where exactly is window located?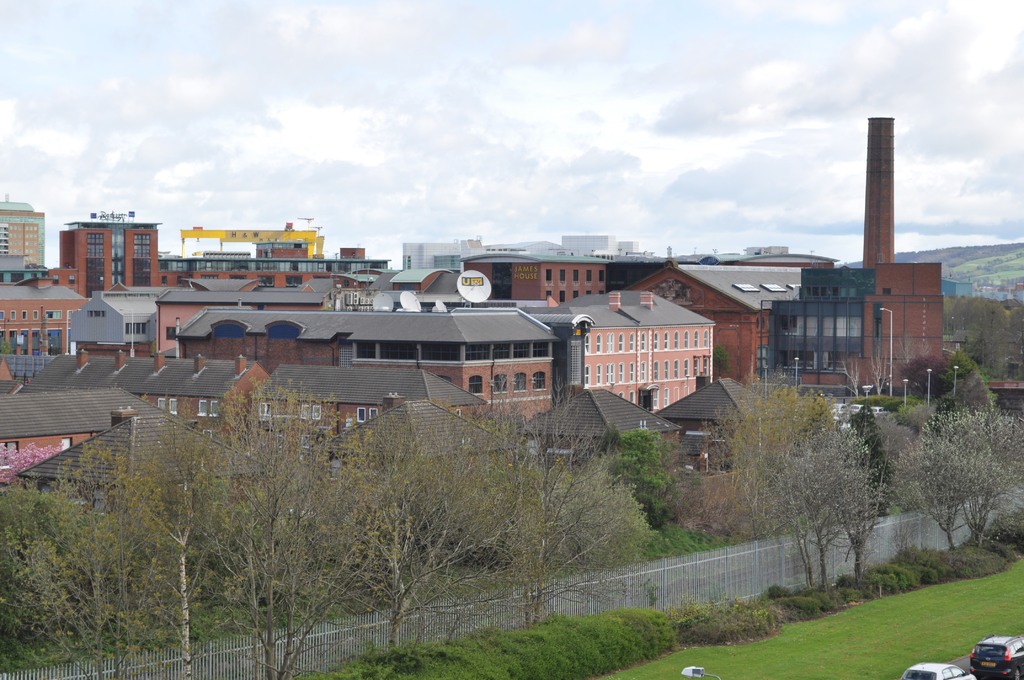
Its bounding box is Rect(85, 311, 109, 318).
